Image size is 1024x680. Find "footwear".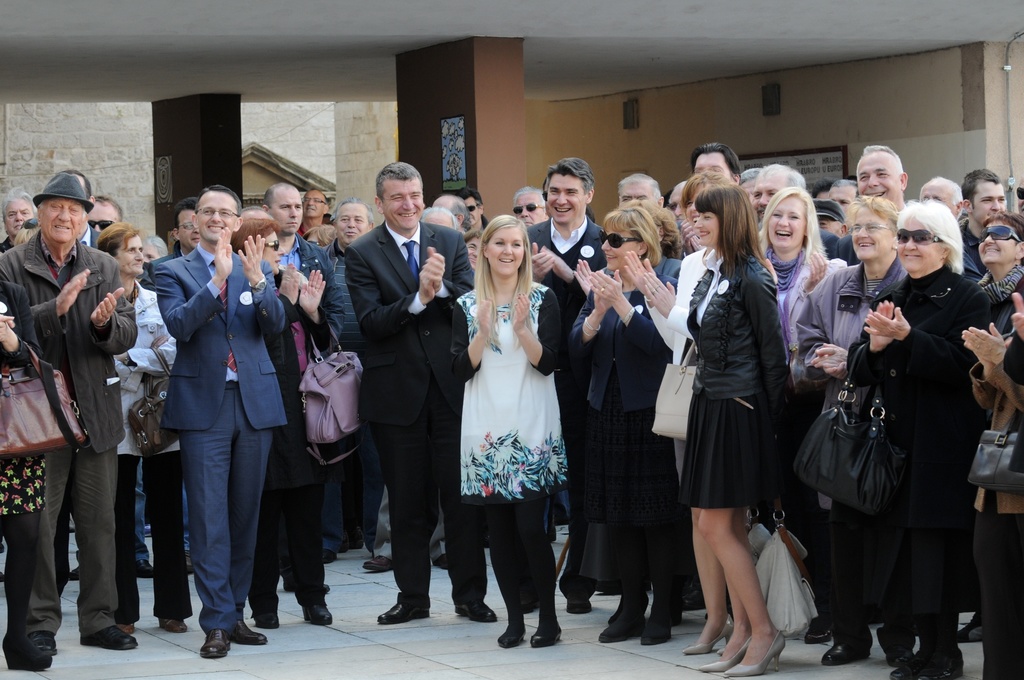
(282,583,330,592).
